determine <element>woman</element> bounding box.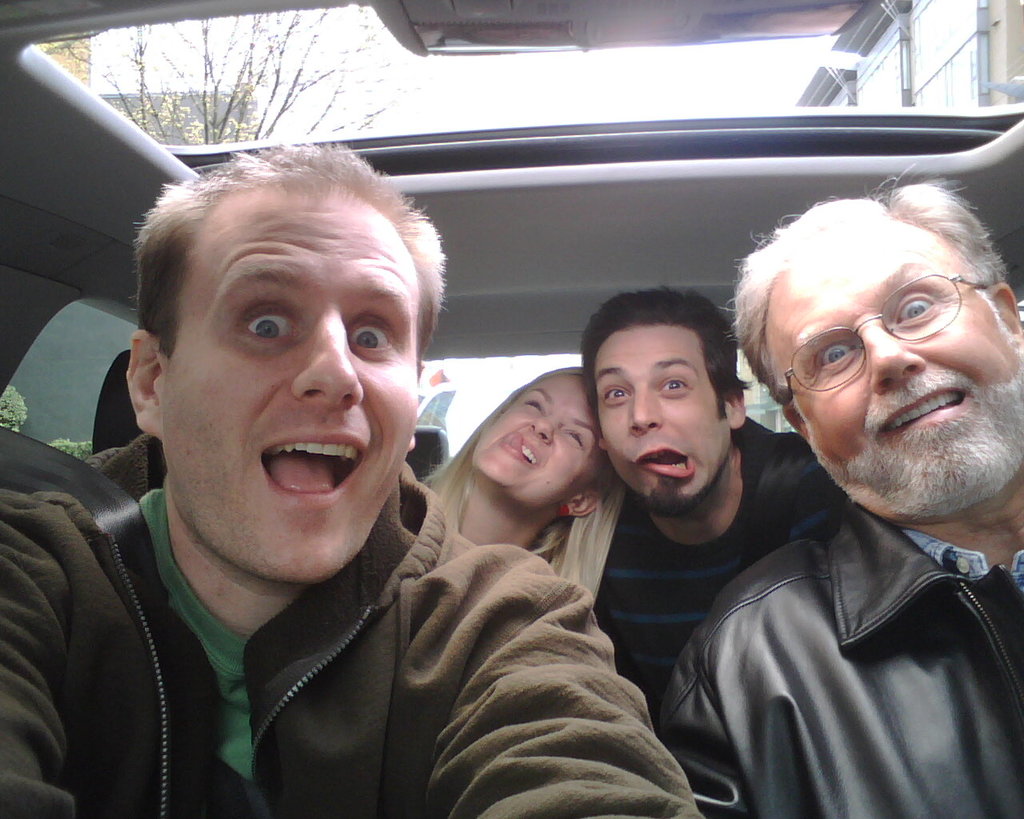
Determined: box(422, 362, 630, 610).
